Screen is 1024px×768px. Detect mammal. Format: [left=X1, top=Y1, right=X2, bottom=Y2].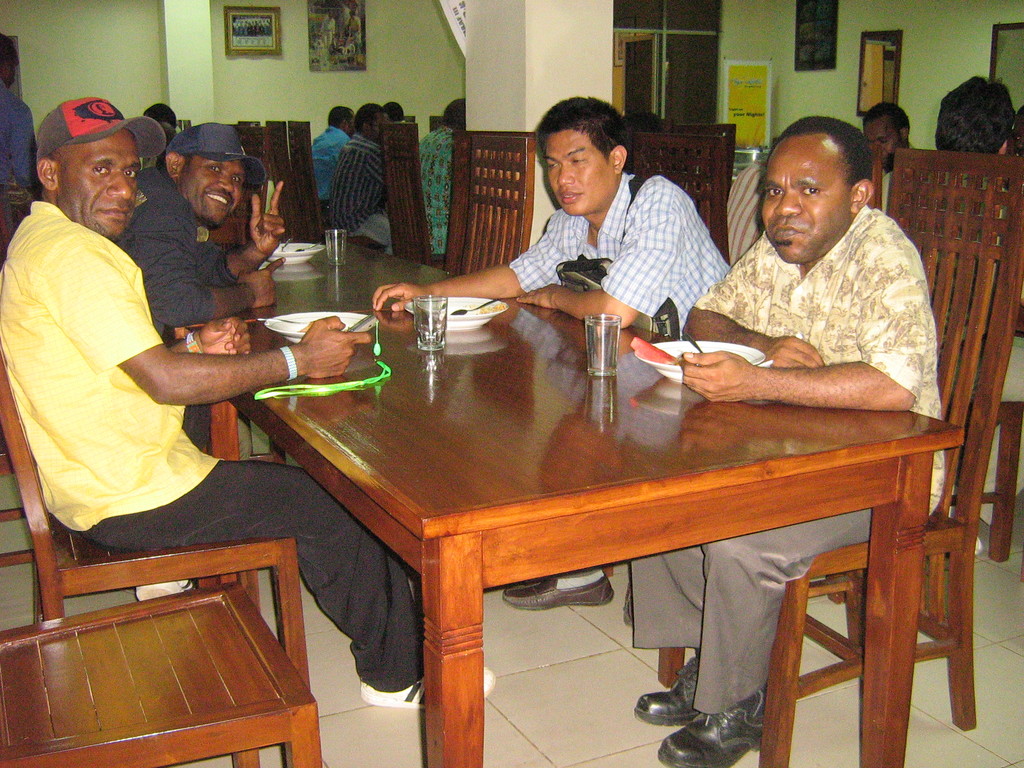
[left=0, top=29, right=41, bottom=240].
